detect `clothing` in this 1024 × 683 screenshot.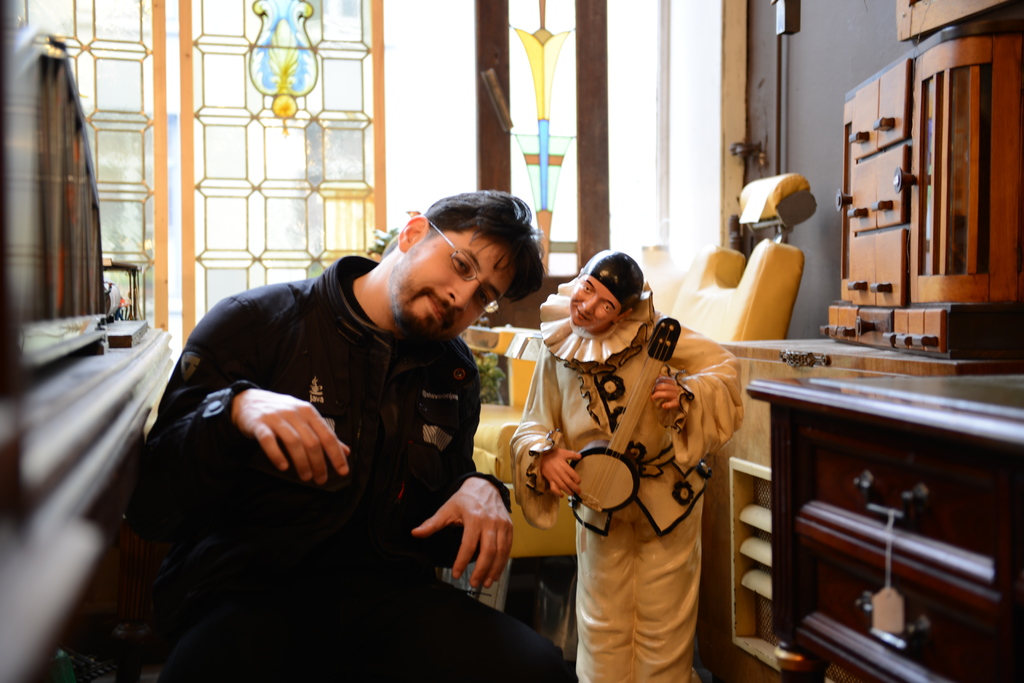
Detection: 116,259,589,682.
